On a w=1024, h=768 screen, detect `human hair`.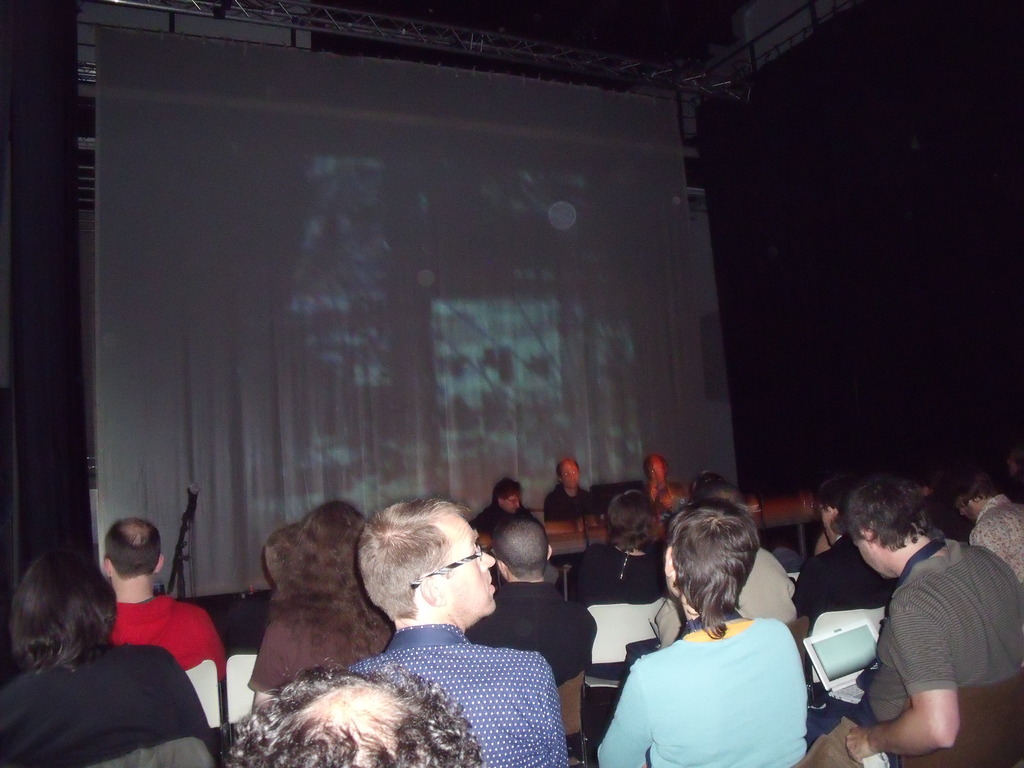
pyautogui.locateOnScreen(104, 511, 164, 575).
